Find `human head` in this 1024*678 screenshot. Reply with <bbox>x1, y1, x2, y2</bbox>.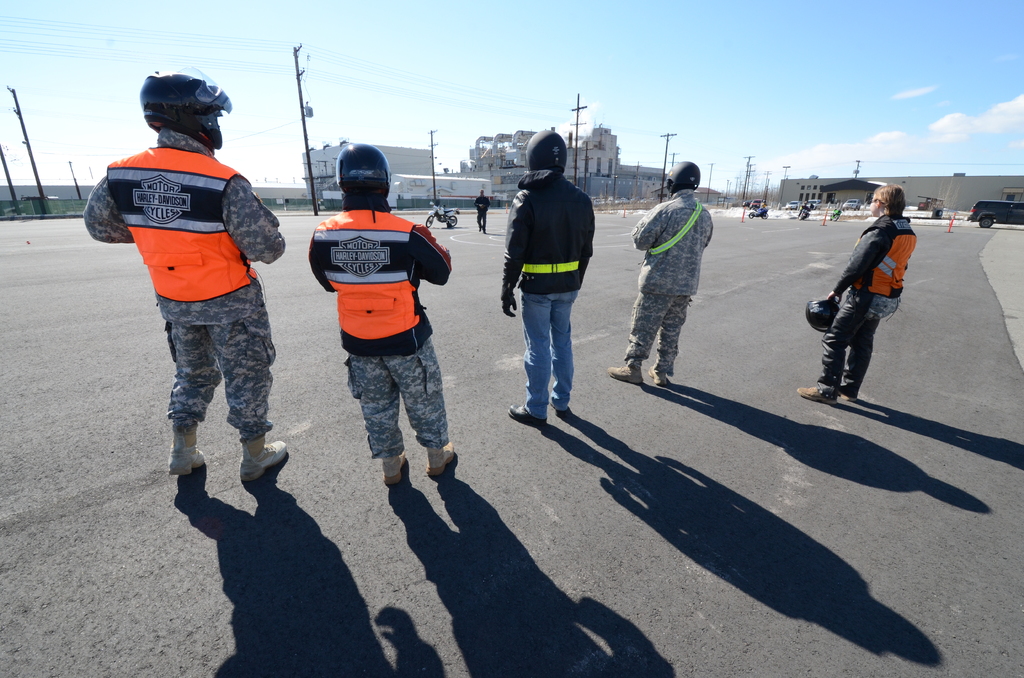
<bbox>525, 129, 570, 177</bbox>.
